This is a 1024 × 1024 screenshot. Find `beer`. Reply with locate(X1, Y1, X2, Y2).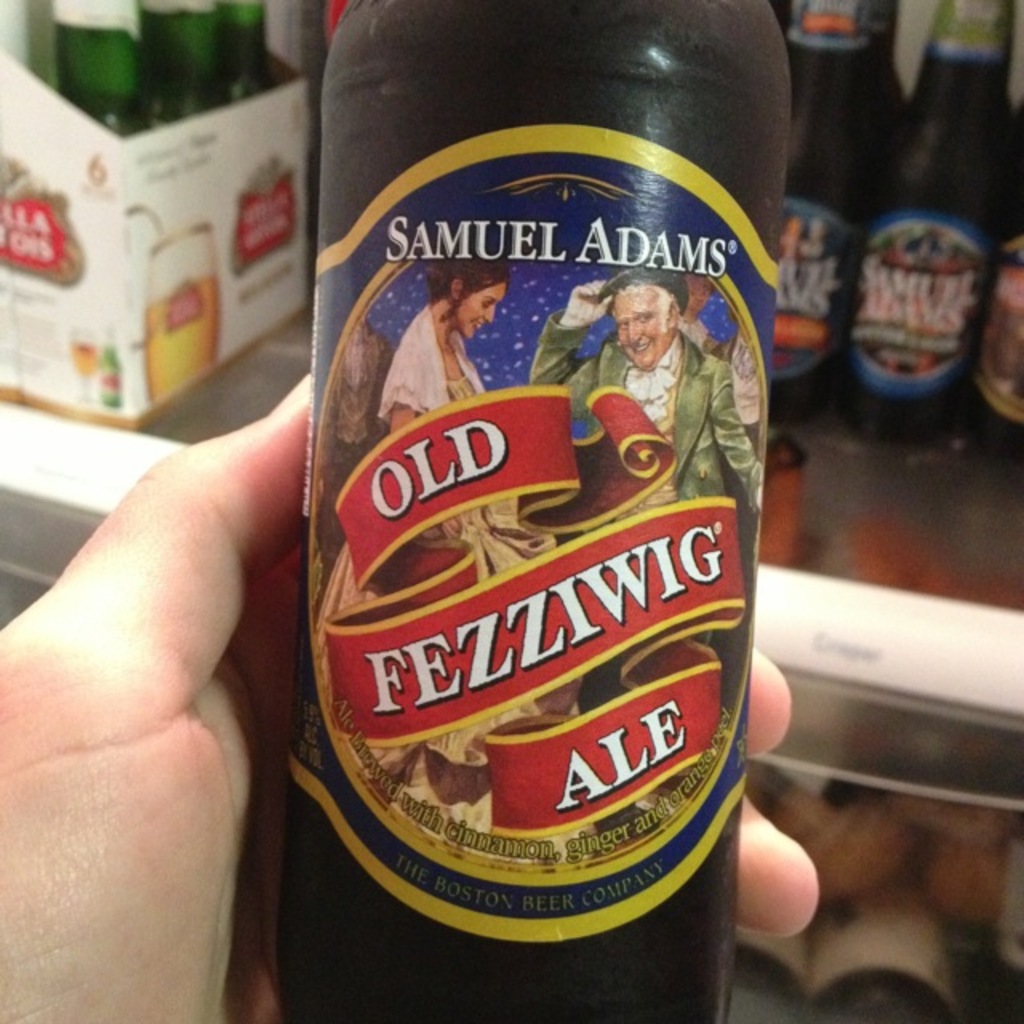
locate(856, 0, 1022, 443).
